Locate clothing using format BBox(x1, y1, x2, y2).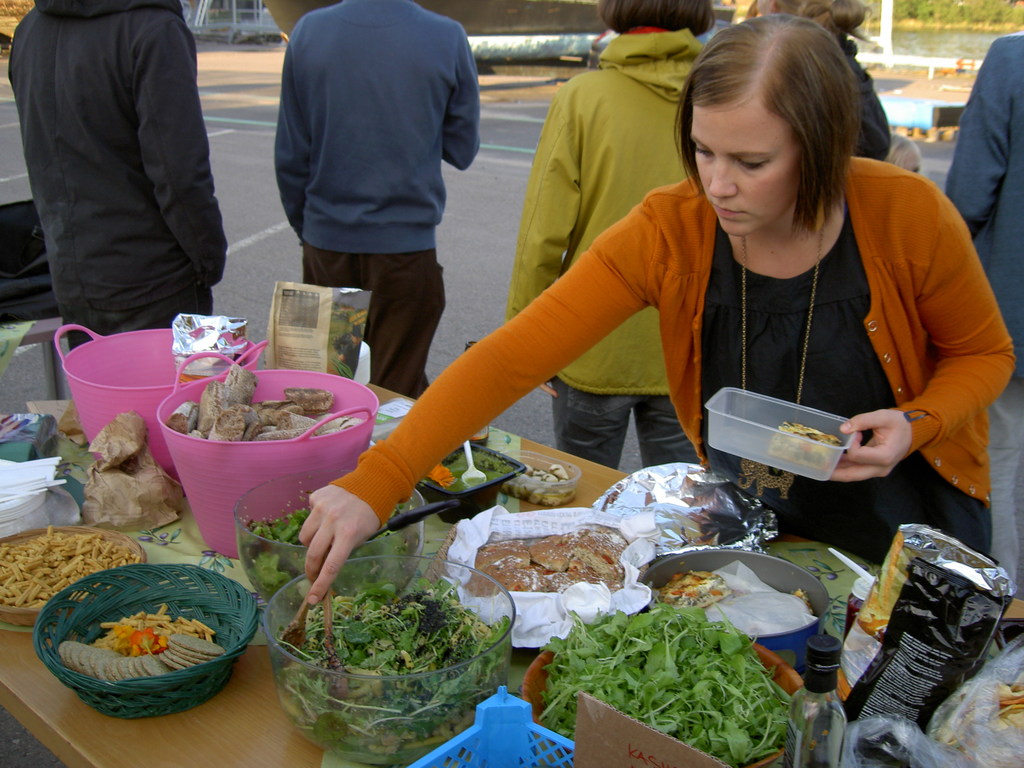
BBox(276, 0, 484, 398).
